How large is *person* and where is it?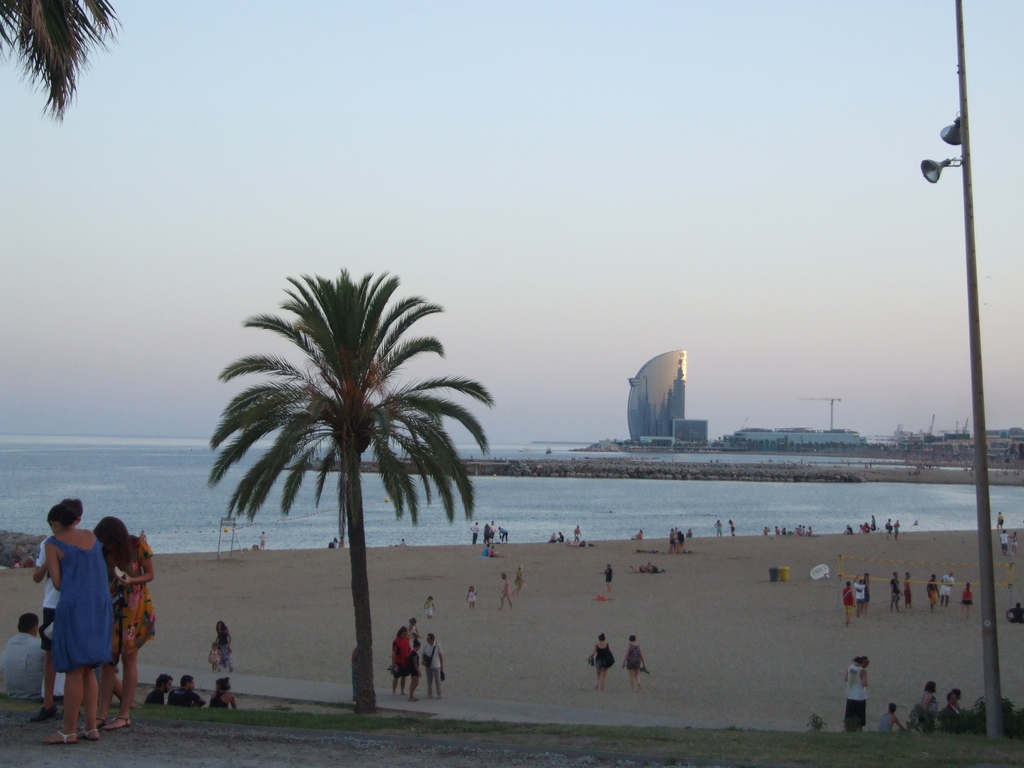
Bounding box: [208, 645, 221, 671].
